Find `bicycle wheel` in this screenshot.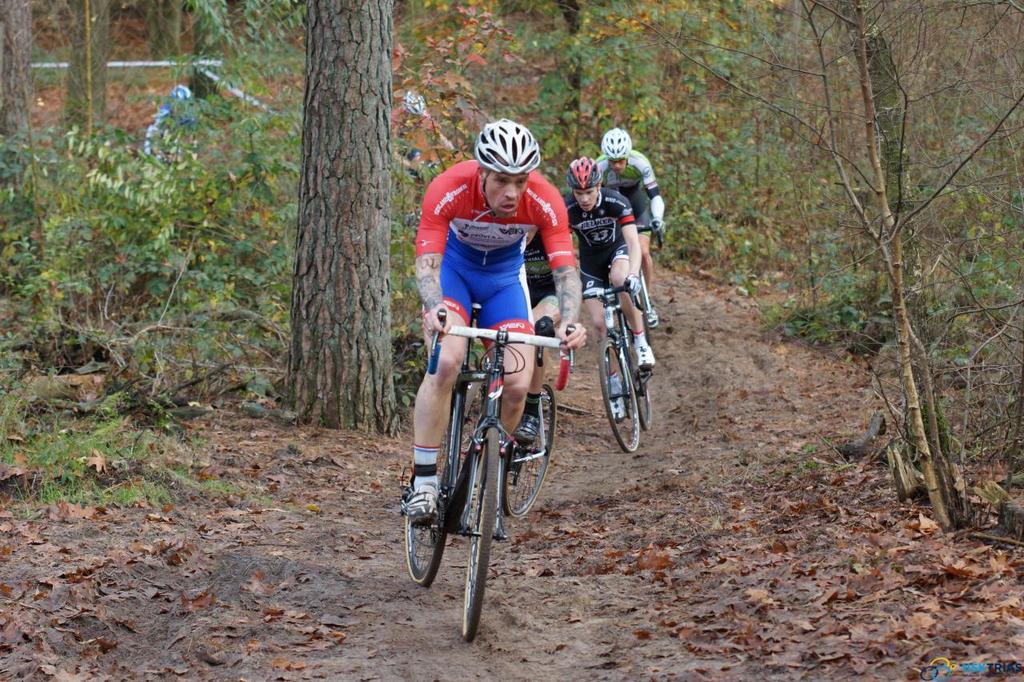
The bounding box for `bicycle wheel` is box=[592, 337, 643, 449].
